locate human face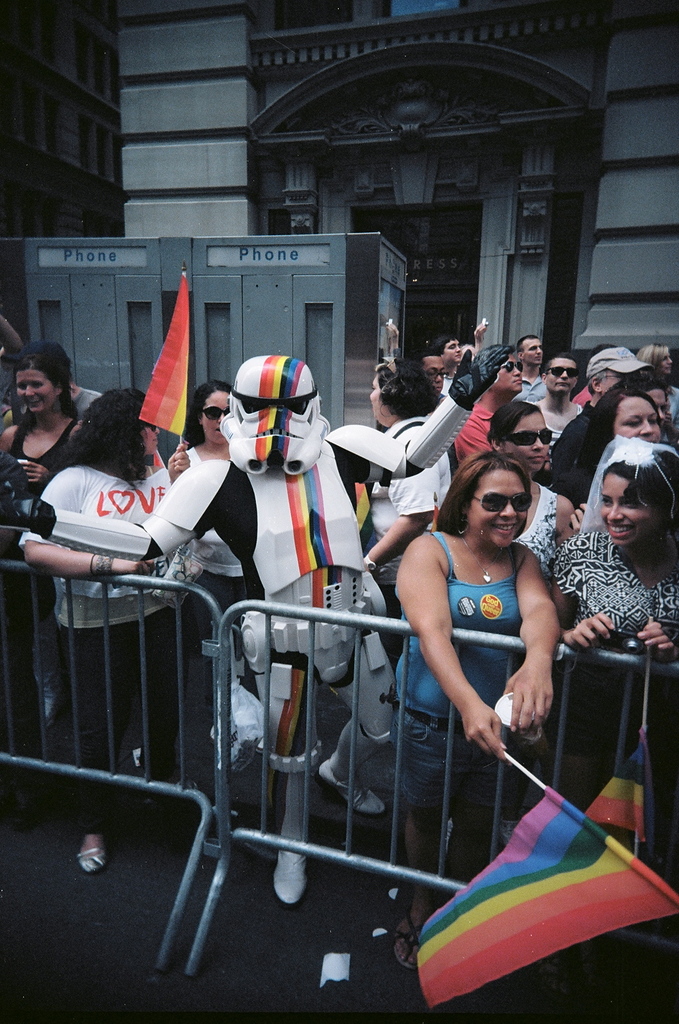
{"x1": 611, "y1": 398, "x2": 662, "y2": 446}
